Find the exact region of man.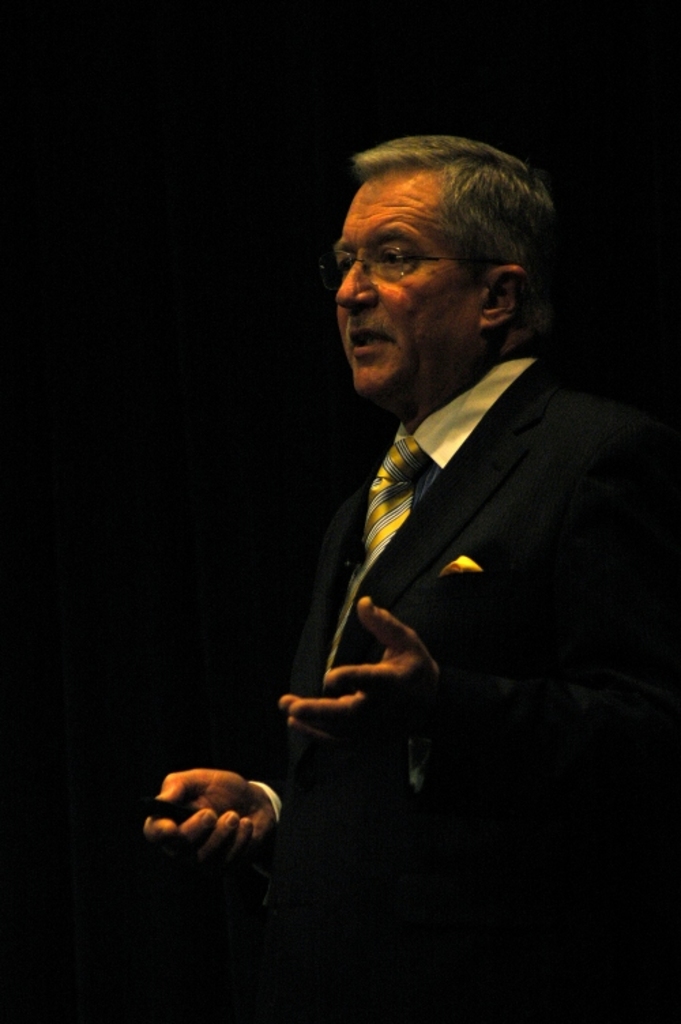
Exact region: [272, 121, 652, 900].
